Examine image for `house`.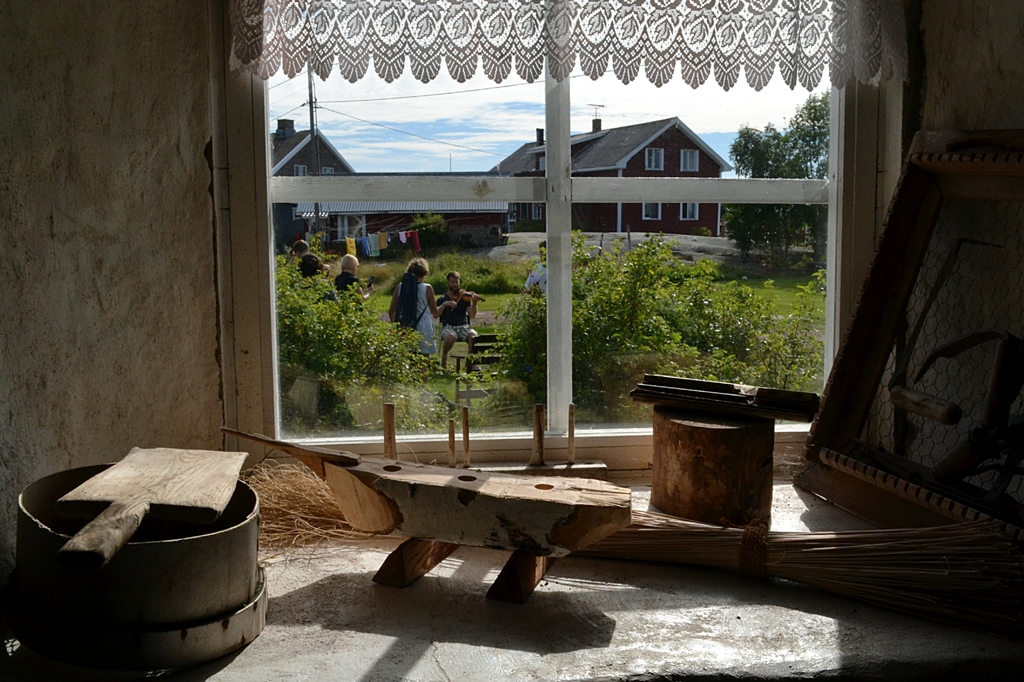
Examination result: detection(491, 110, 743, 241).
